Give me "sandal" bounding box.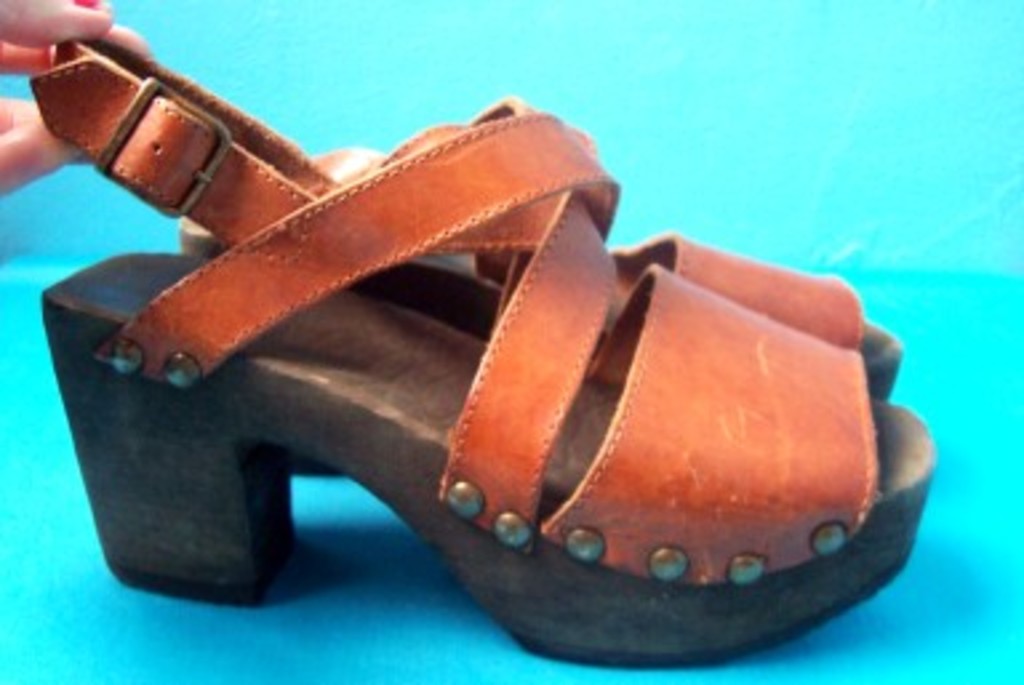
<box>32,35,947,666</box>.
